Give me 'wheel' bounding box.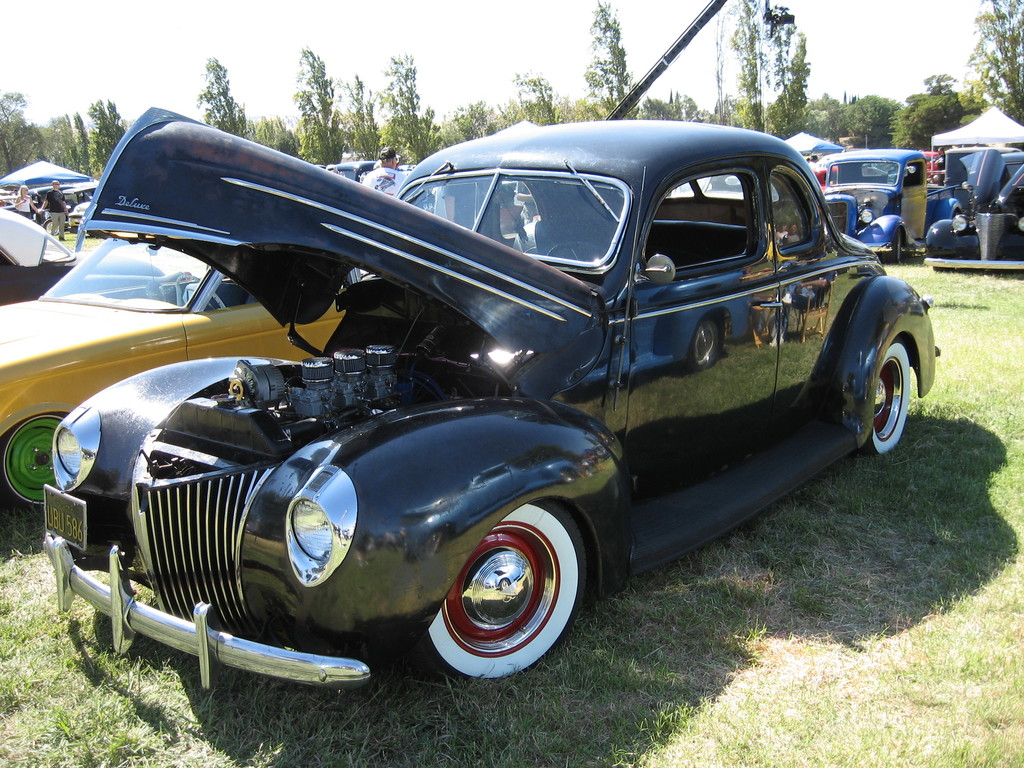
411,498,592,688.
